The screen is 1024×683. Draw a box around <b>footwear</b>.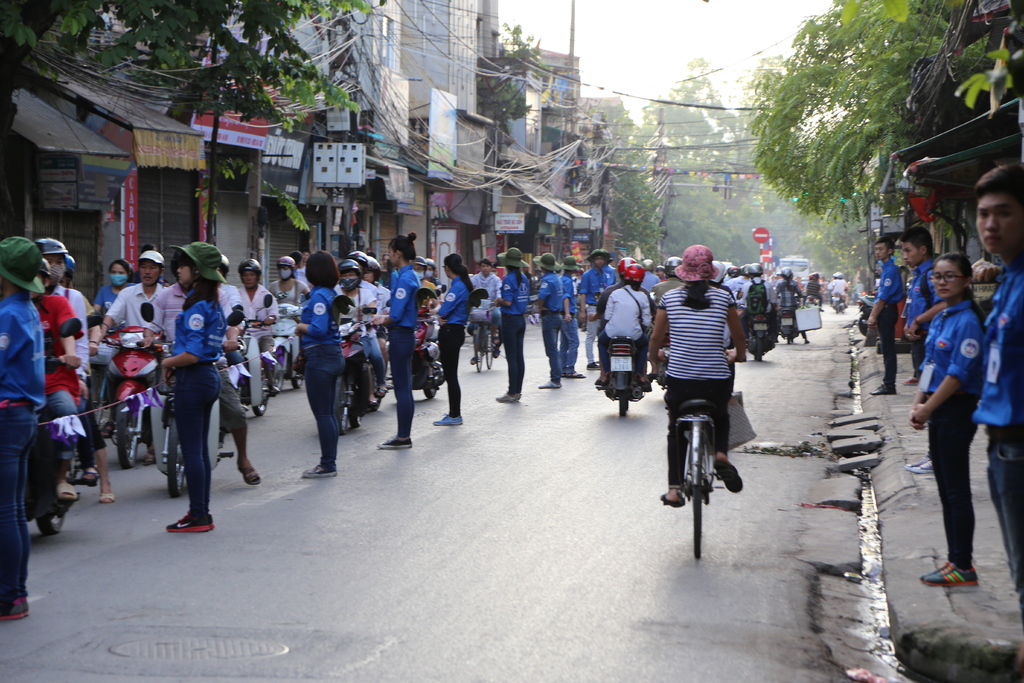
BBox(541, 379, 561, 388).
